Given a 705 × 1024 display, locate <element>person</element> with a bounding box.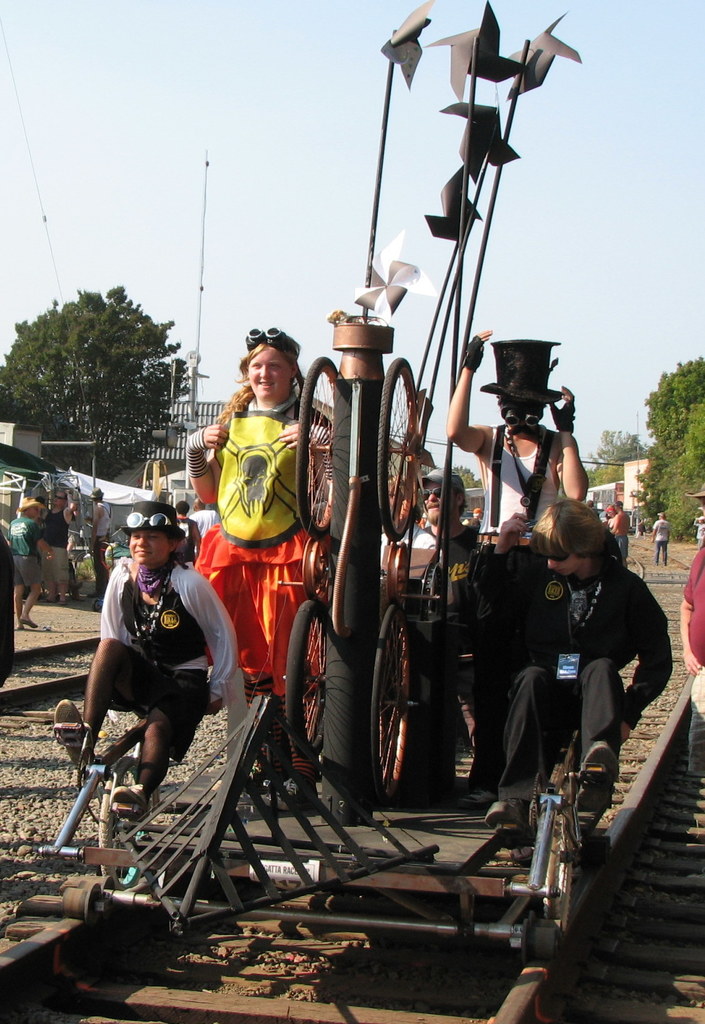
Located: l=184, t=323, r=333, b=721.
